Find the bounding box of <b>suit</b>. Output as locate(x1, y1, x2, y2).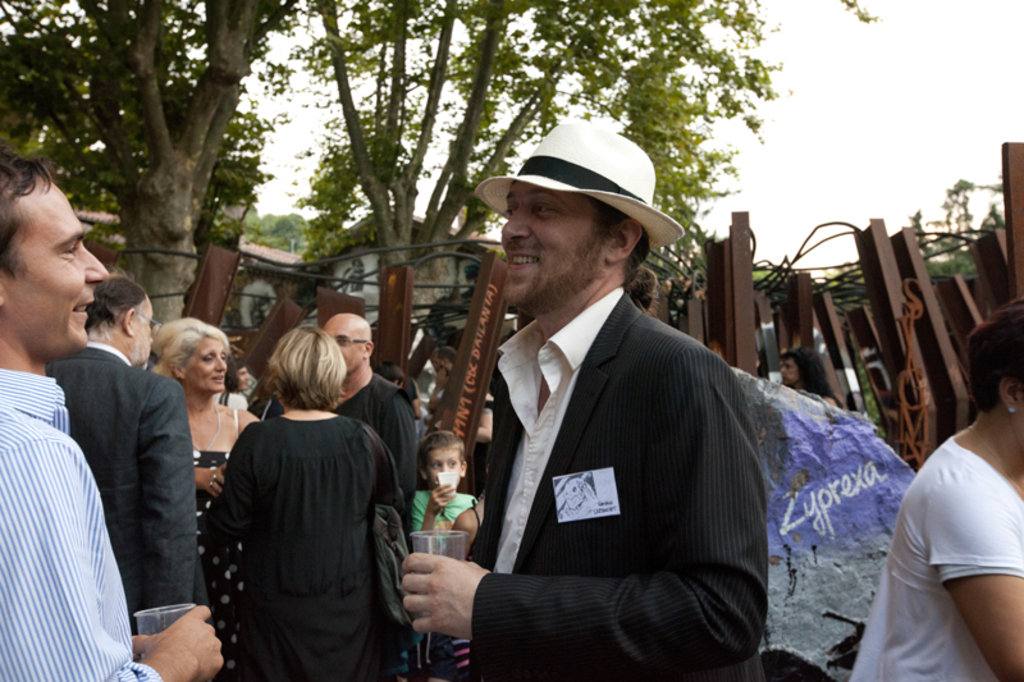
locate(428, 182, 805, 673).
